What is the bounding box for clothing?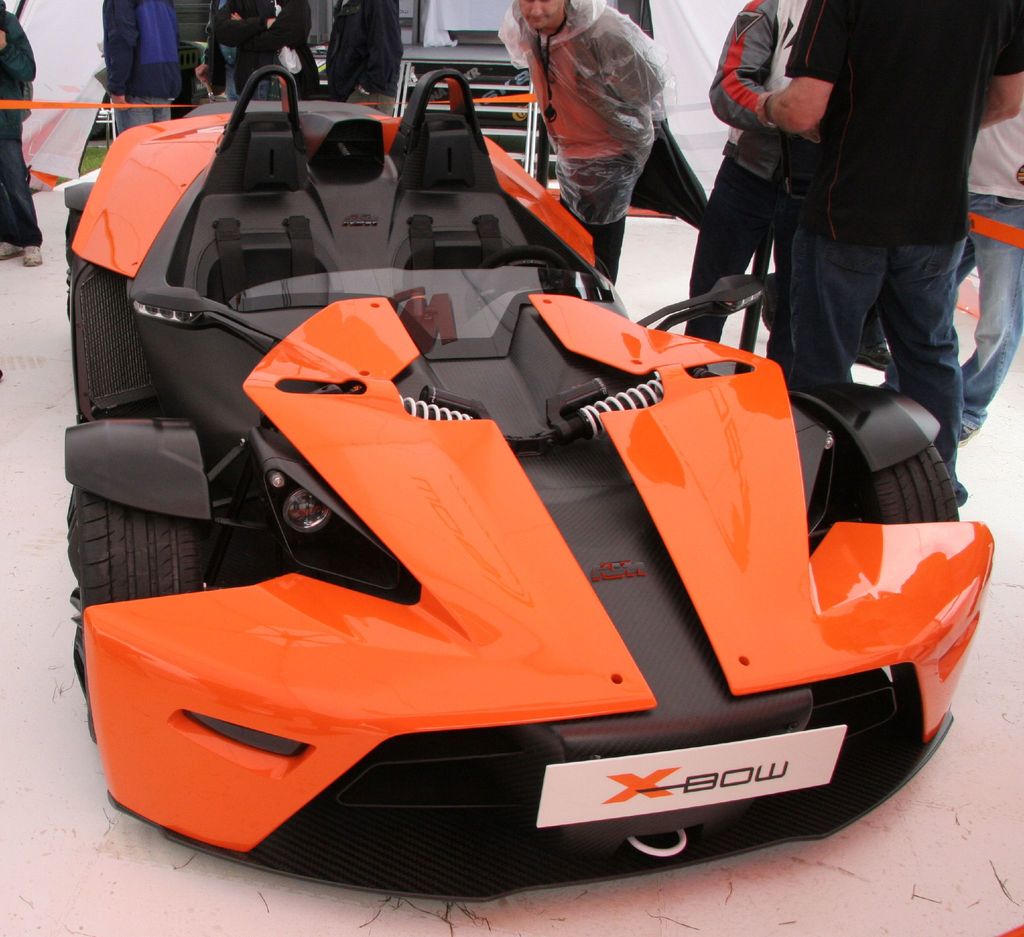
bbox=[957, 107, 1023, 428].
